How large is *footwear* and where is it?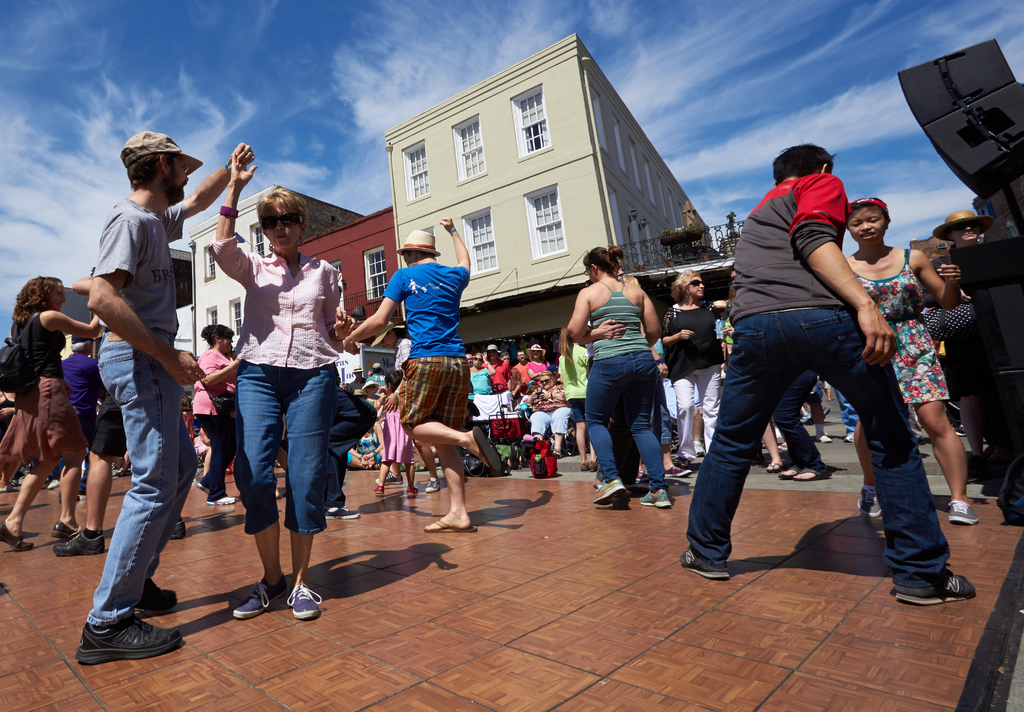
Bounding box: box(232, 579, 286, 617).
